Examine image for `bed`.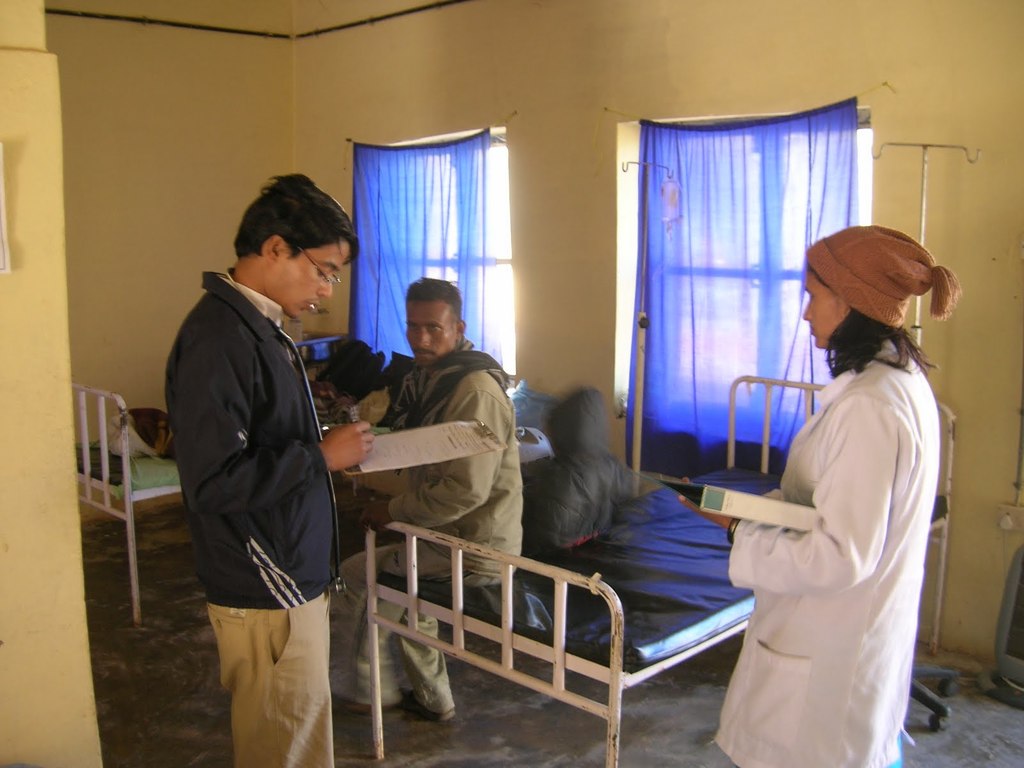
Examination result: l=367, t=367, r=941, b=767.
